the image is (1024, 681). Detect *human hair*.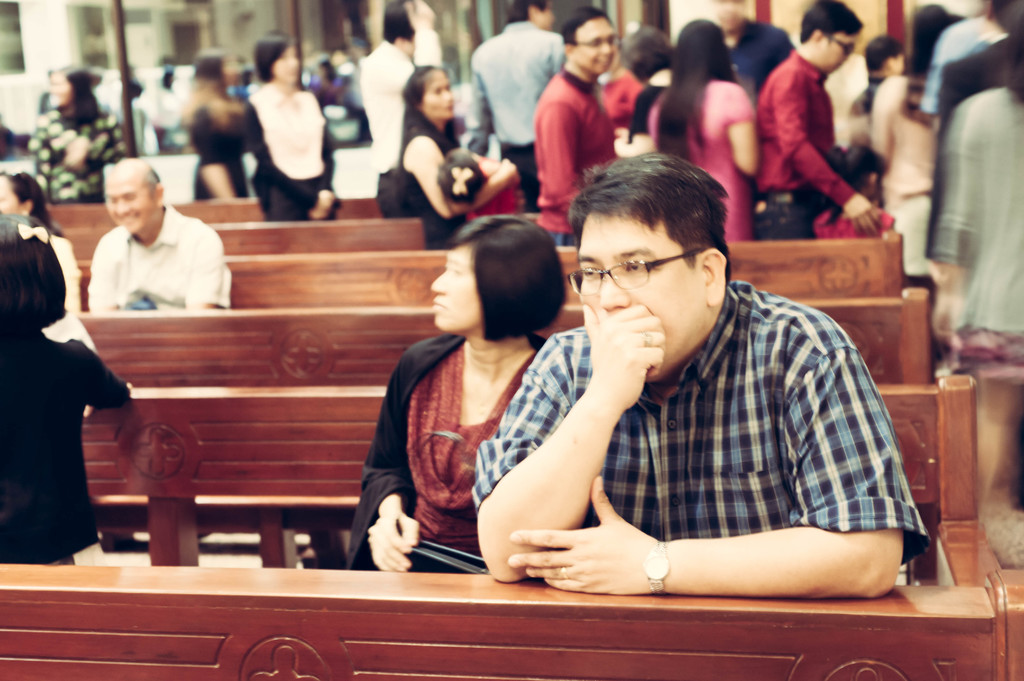
Detection: (left=800, top=0, right=862, bottom=44).
